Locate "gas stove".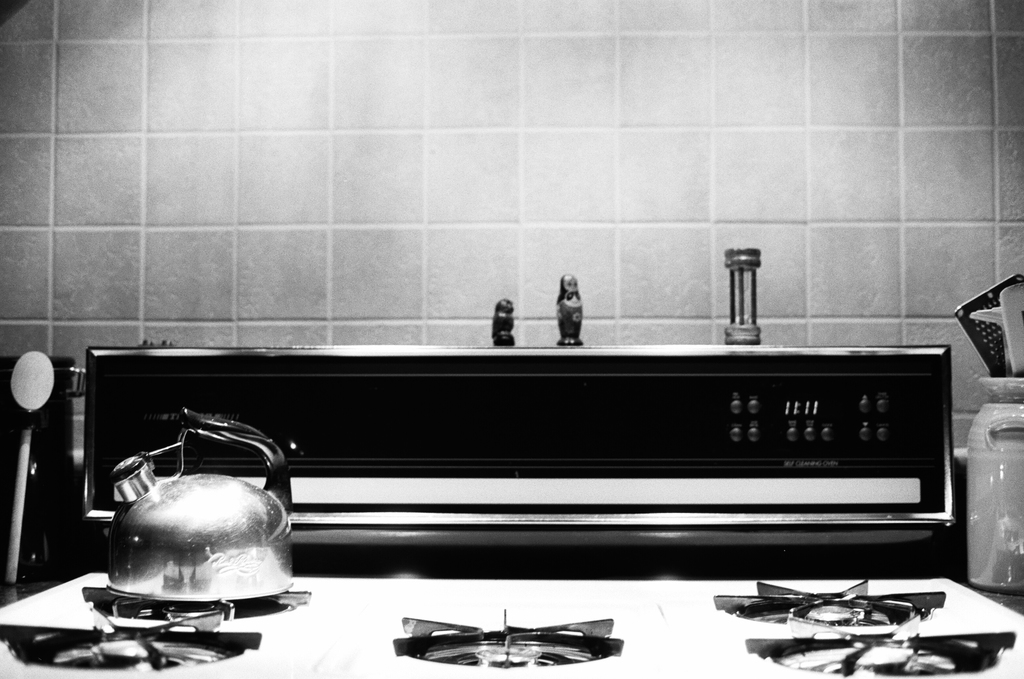
Bounding box: BBox(0, 571, 1023, 678).
